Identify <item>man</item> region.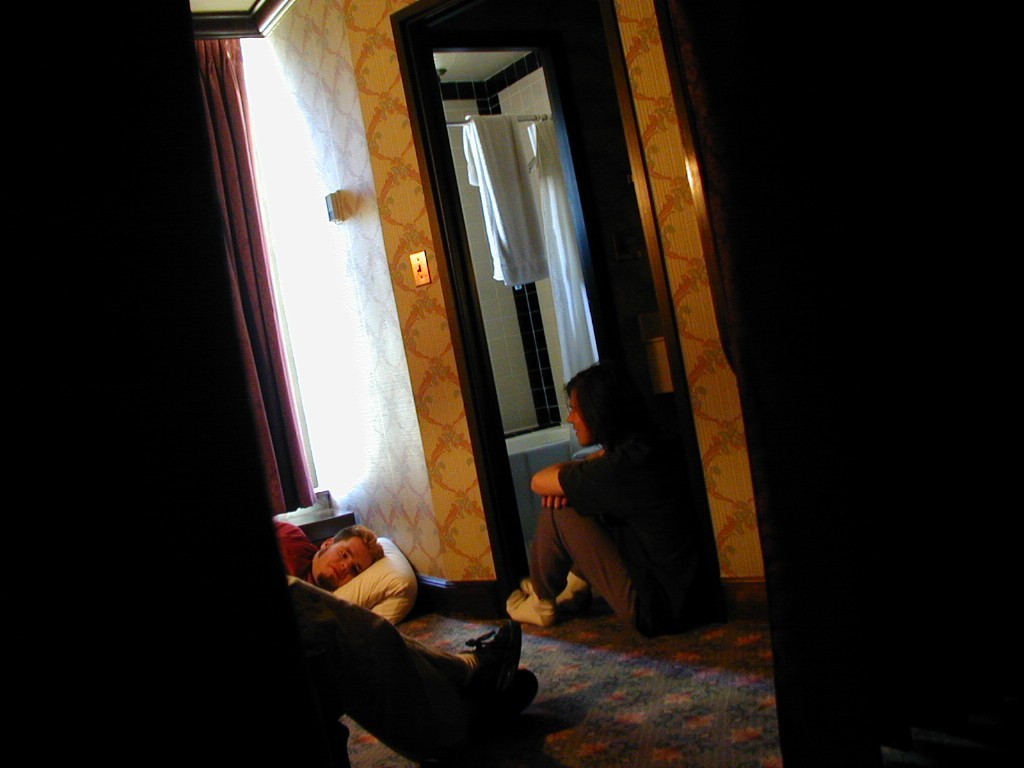
Region: <box>275,522,381,584</box>.
